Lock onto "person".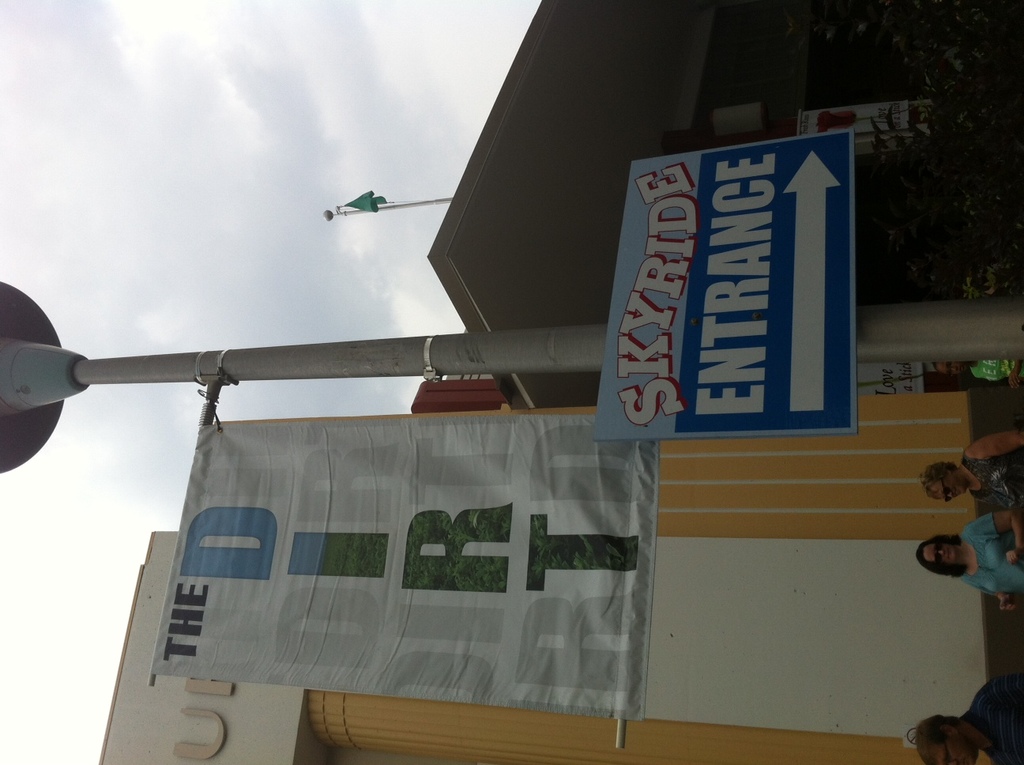
Locked: (x1=920, y1=354, x2=1023, y2=390).
